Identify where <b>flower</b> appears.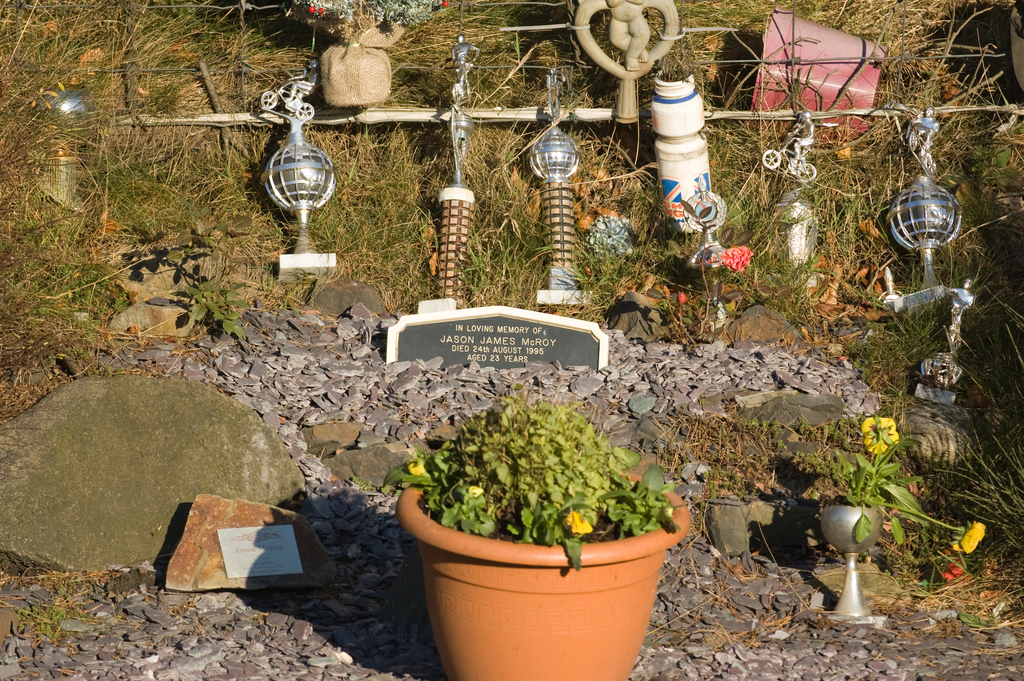
Appears at bbox(562, 509, 591, 540).
